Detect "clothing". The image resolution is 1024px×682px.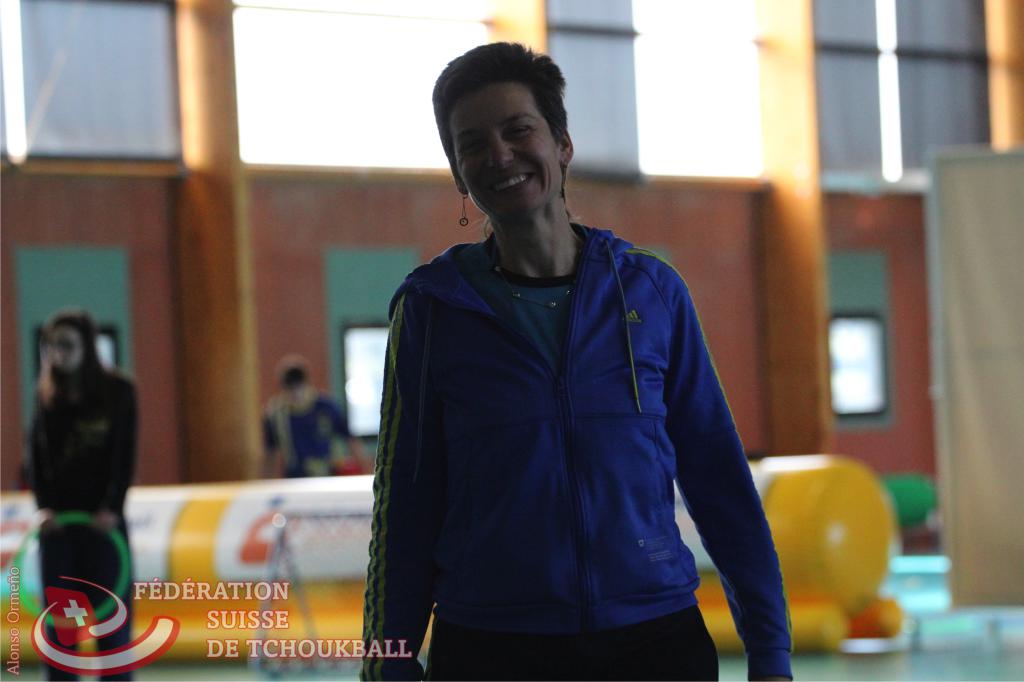
(357,238,781,677).
